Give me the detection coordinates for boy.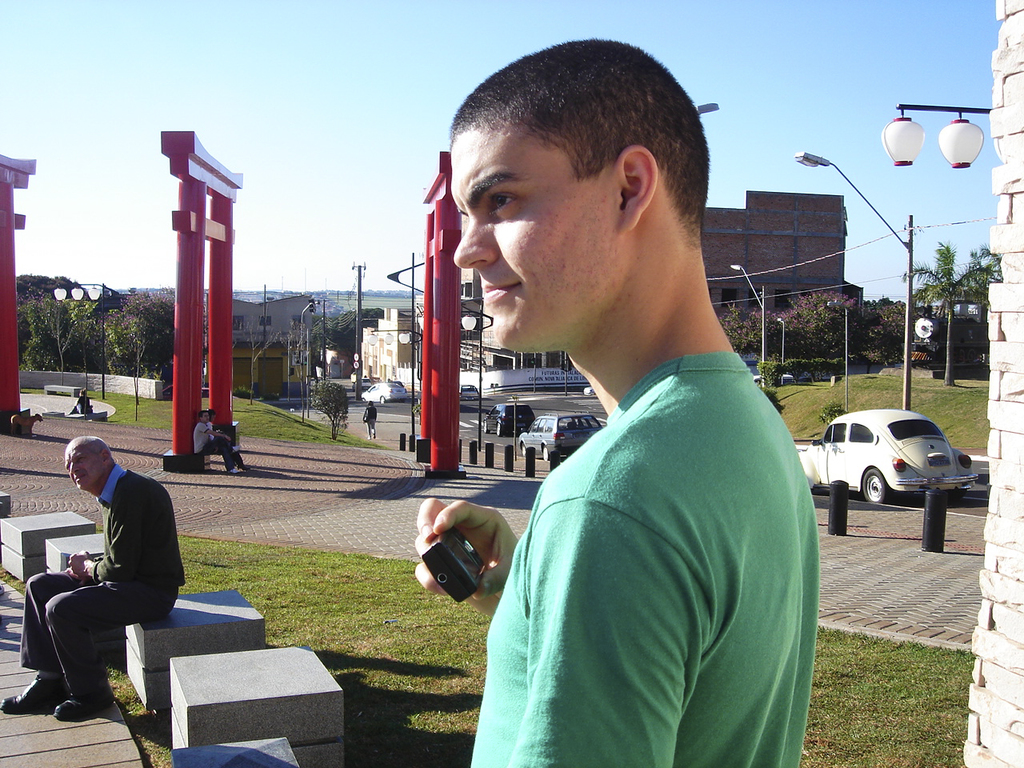
{"left": 400, "top": 37, "right": 822, "bottom": 767}.
